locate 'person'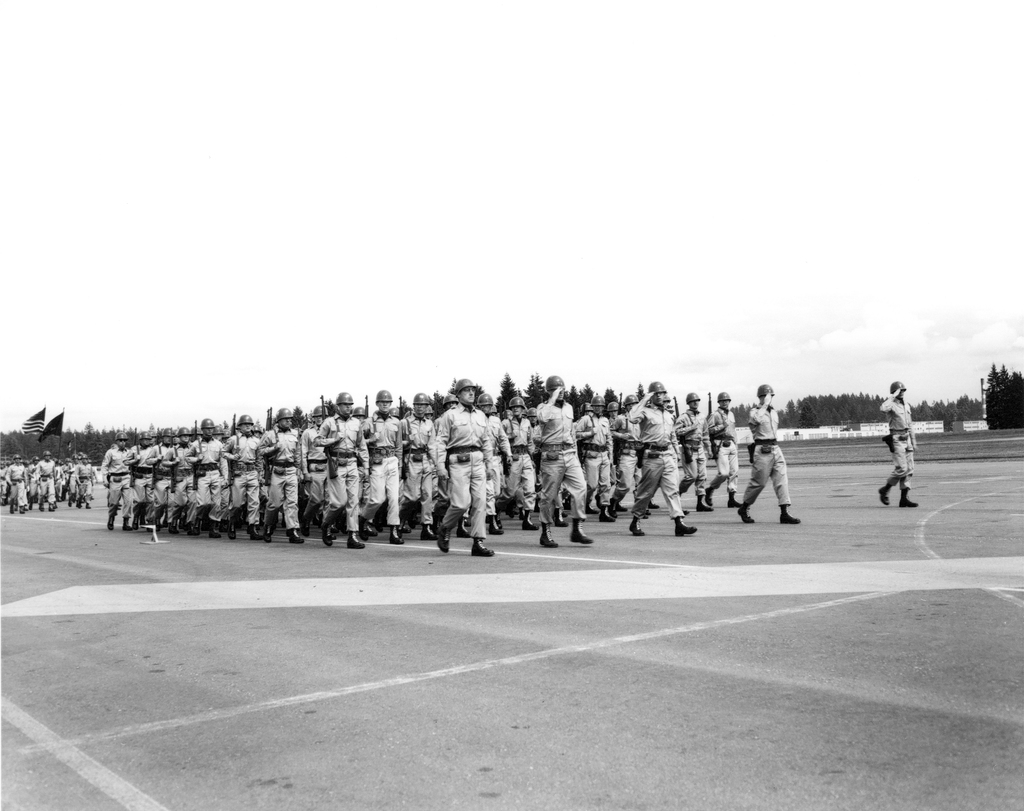
Rect(739, 383, 799, 524)
